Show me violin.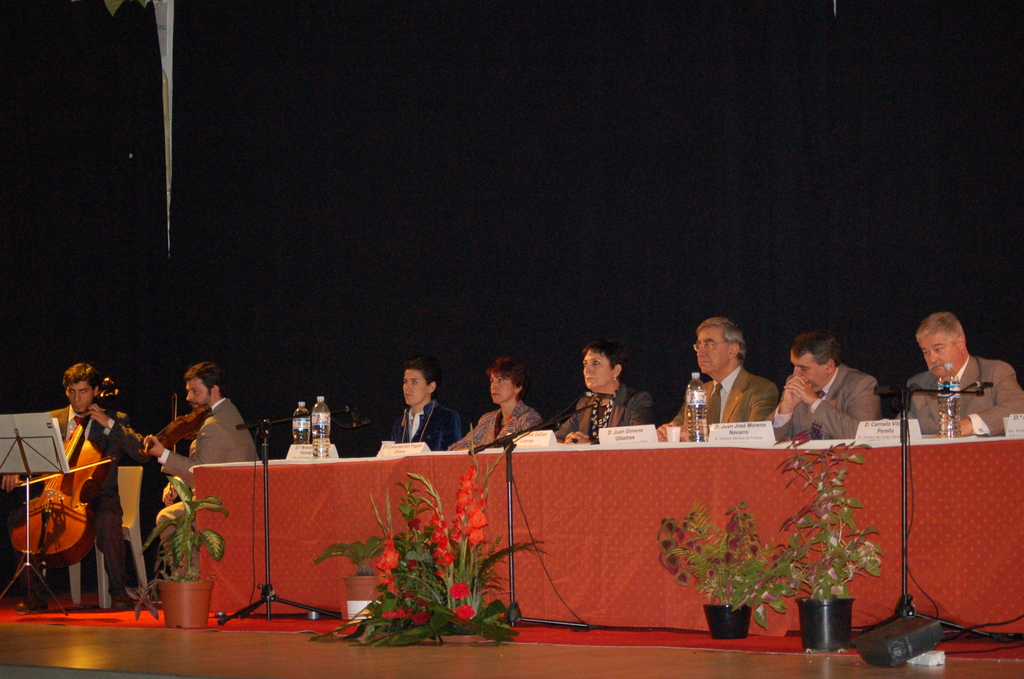
violin is here: (12, 377, 111, 571).
